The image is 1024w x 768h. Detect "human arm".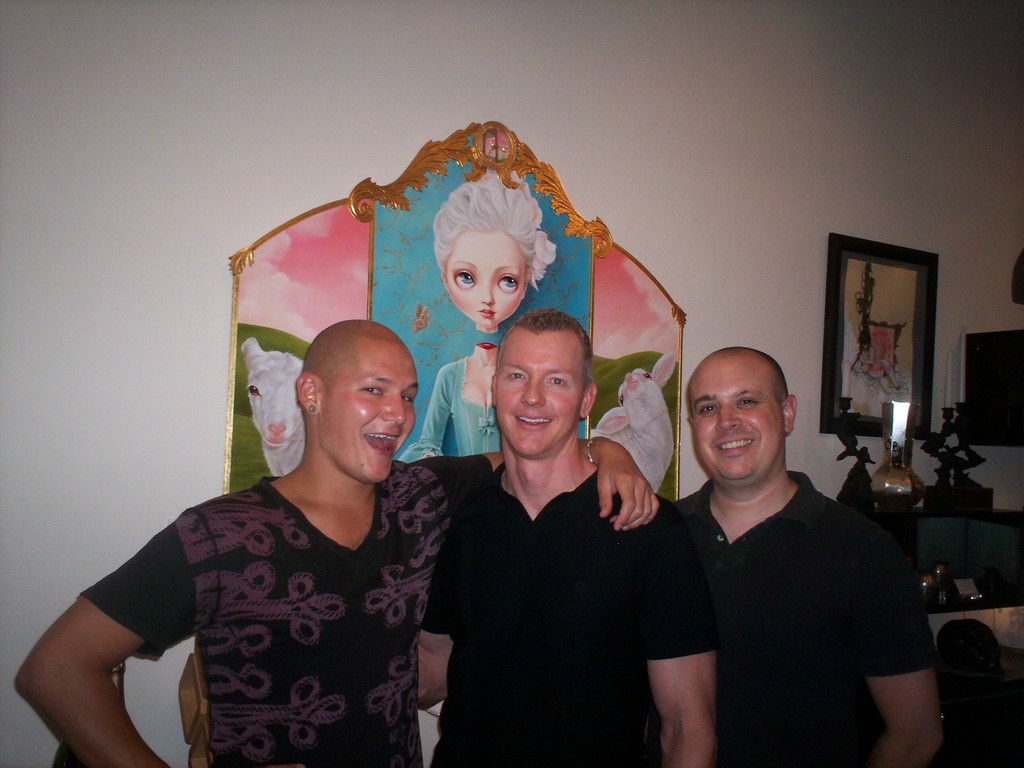
Detection: <bbox>646, 512, 717, 767</bbox>.
